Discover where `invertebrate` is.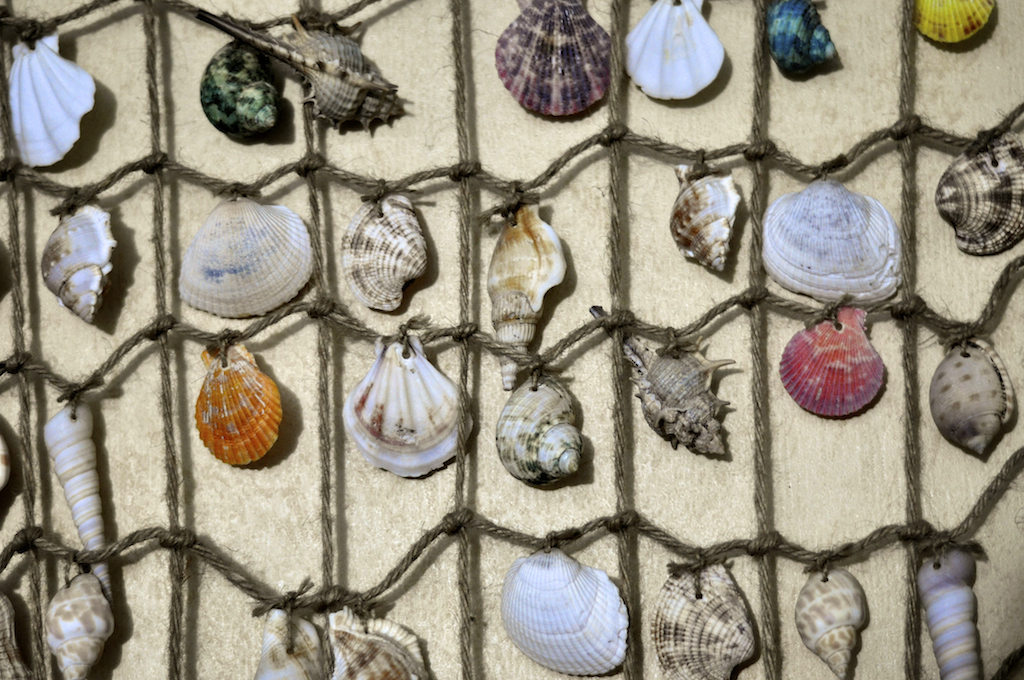
Discovered at [497, 367, 586, 489].
